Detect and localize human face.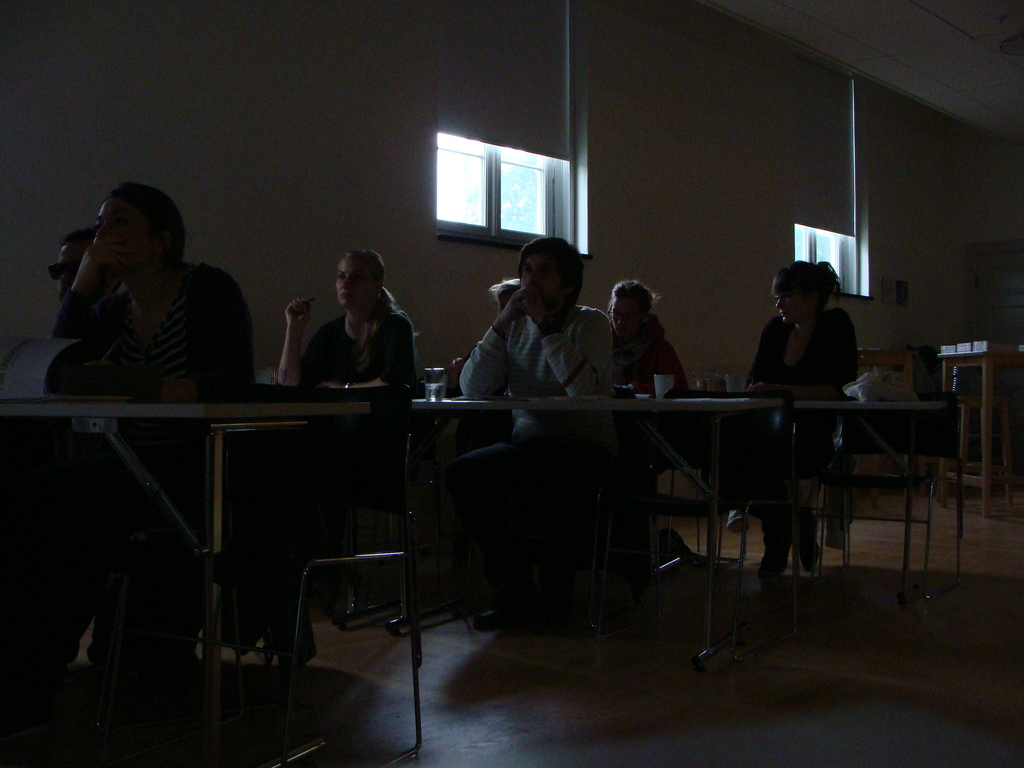
Localized at 523,245,570,302.
